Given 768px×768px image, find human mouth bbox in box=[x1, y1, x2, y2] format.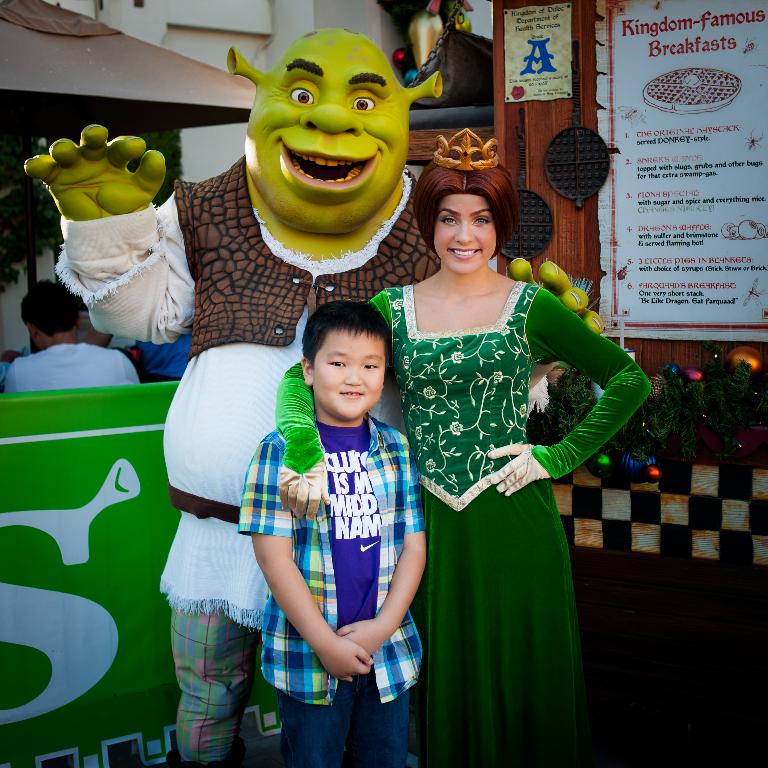
box=[337, 394, 367, 395].
